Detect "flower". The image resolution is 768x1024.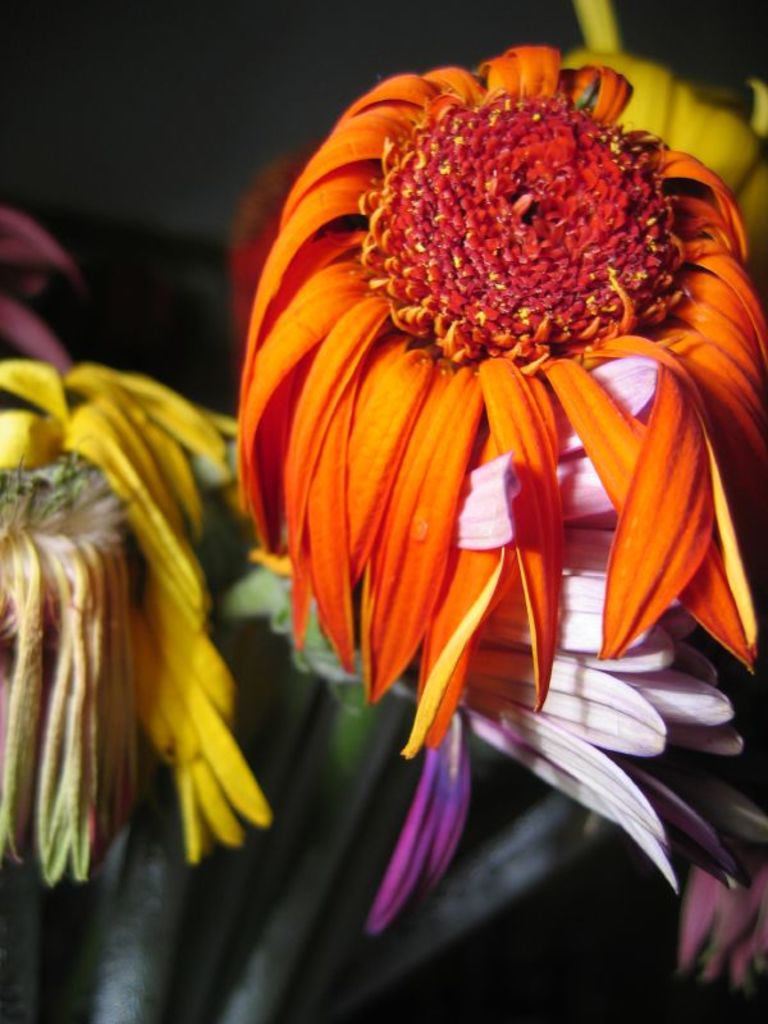
left=257, top=357, right=767, bottom=929.
